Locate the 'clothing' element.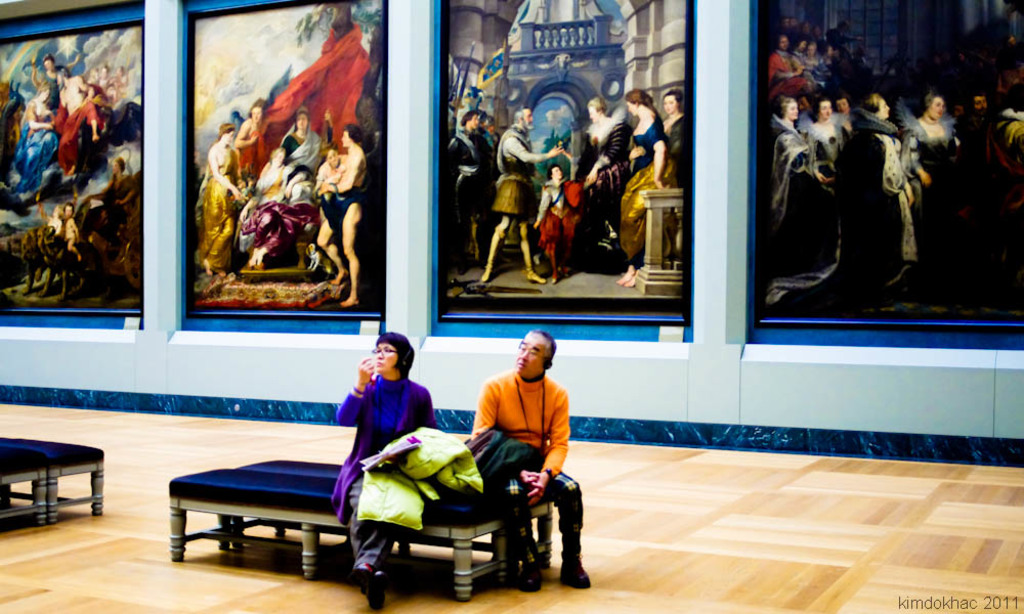
Element bbox: locate(11, 124, 60, 198).
